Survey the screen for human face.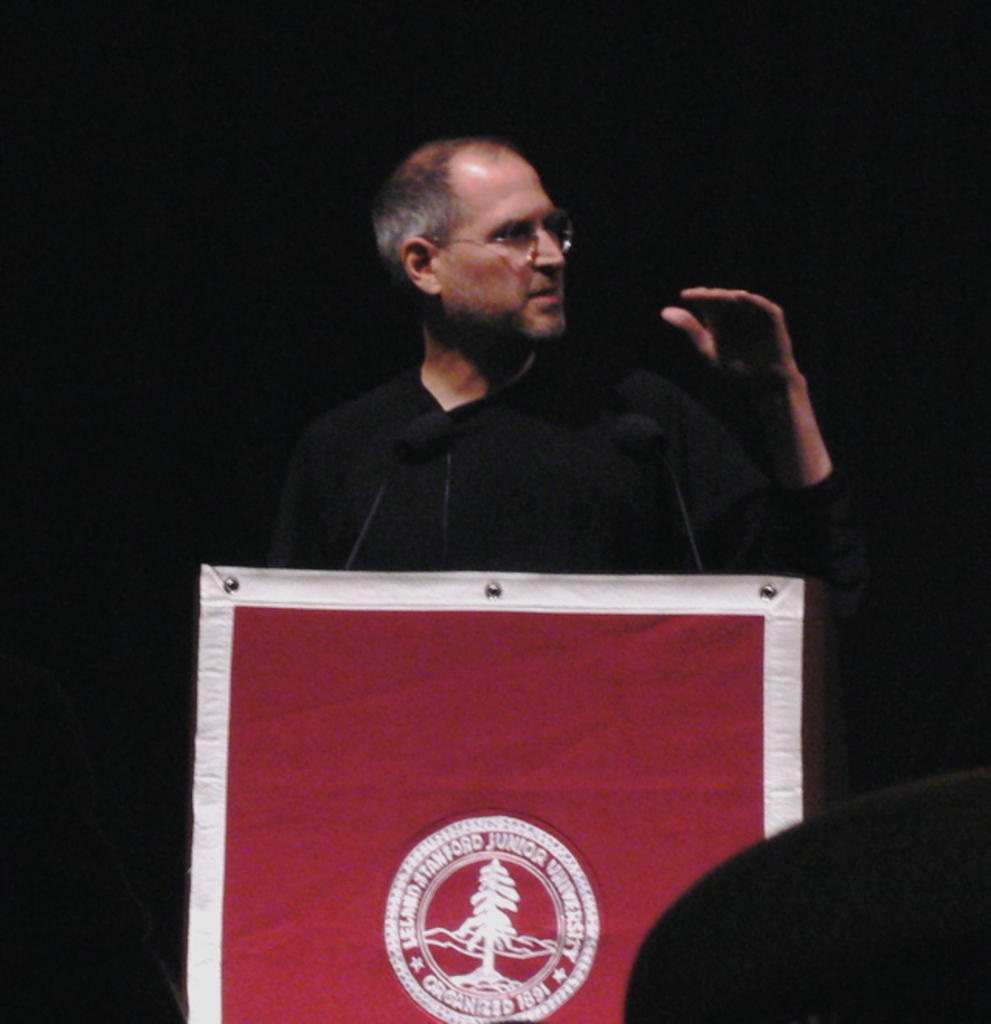
Survey found: x1=433 y1=149 x2=563 y2=346.
